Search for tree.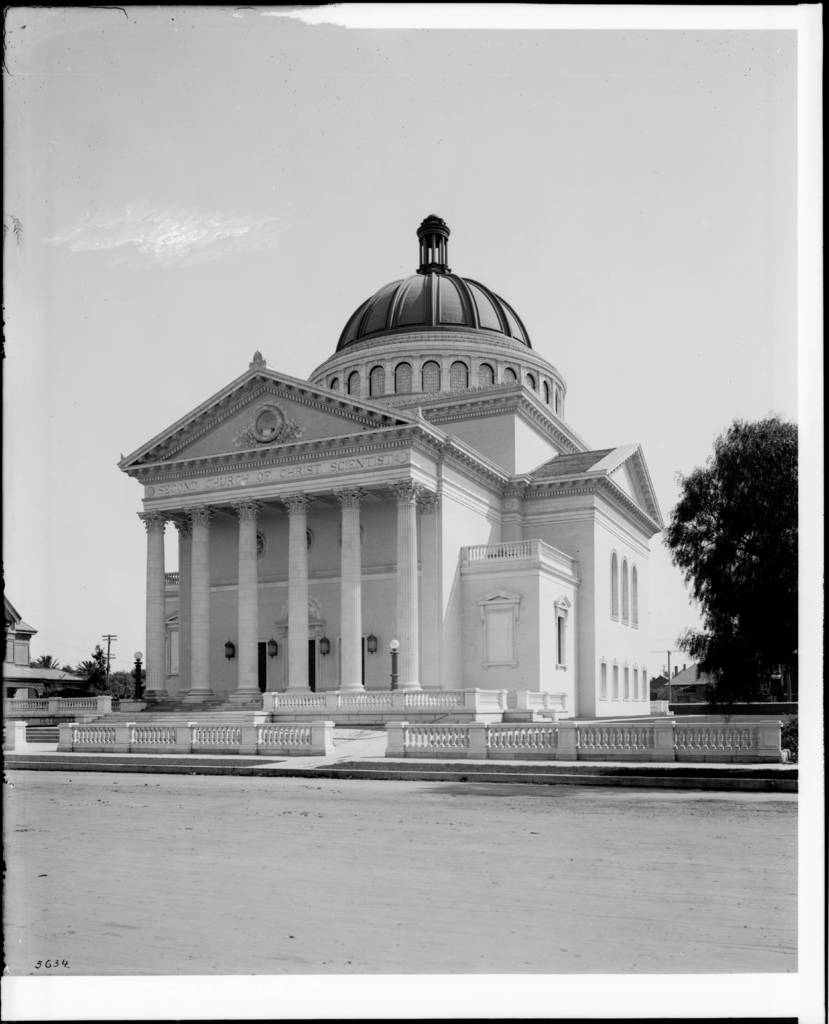
Found at rect(112, 671, 134, 701).
